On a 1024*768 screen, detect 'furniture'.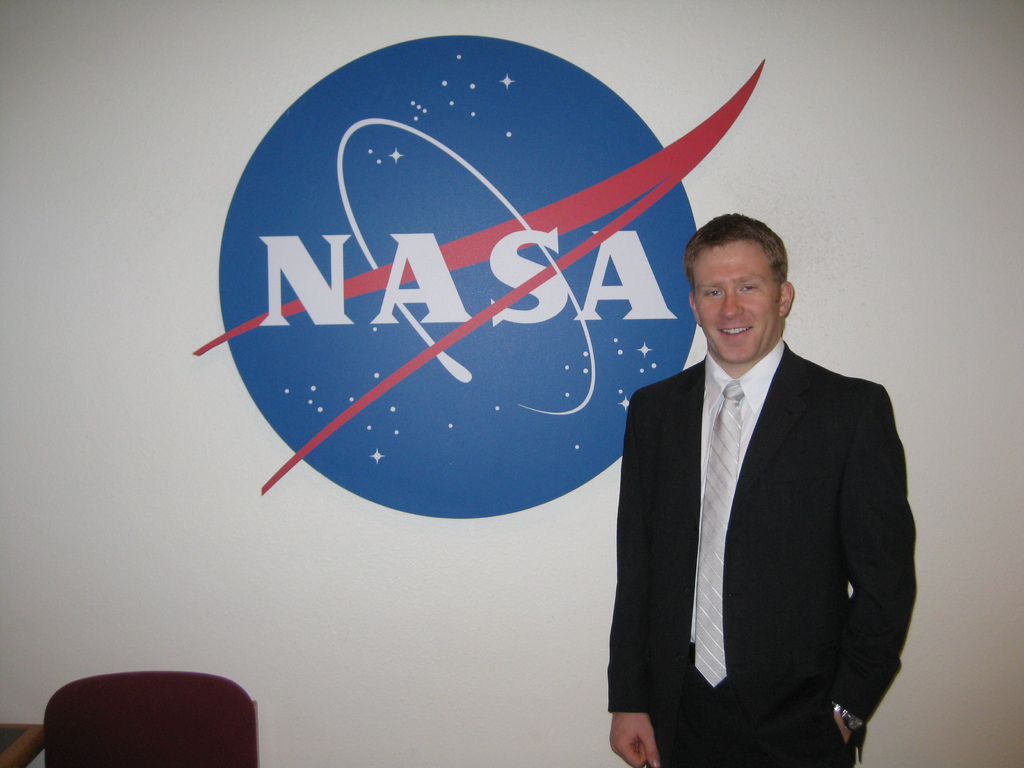
box=[39, 669, 259, 767].
